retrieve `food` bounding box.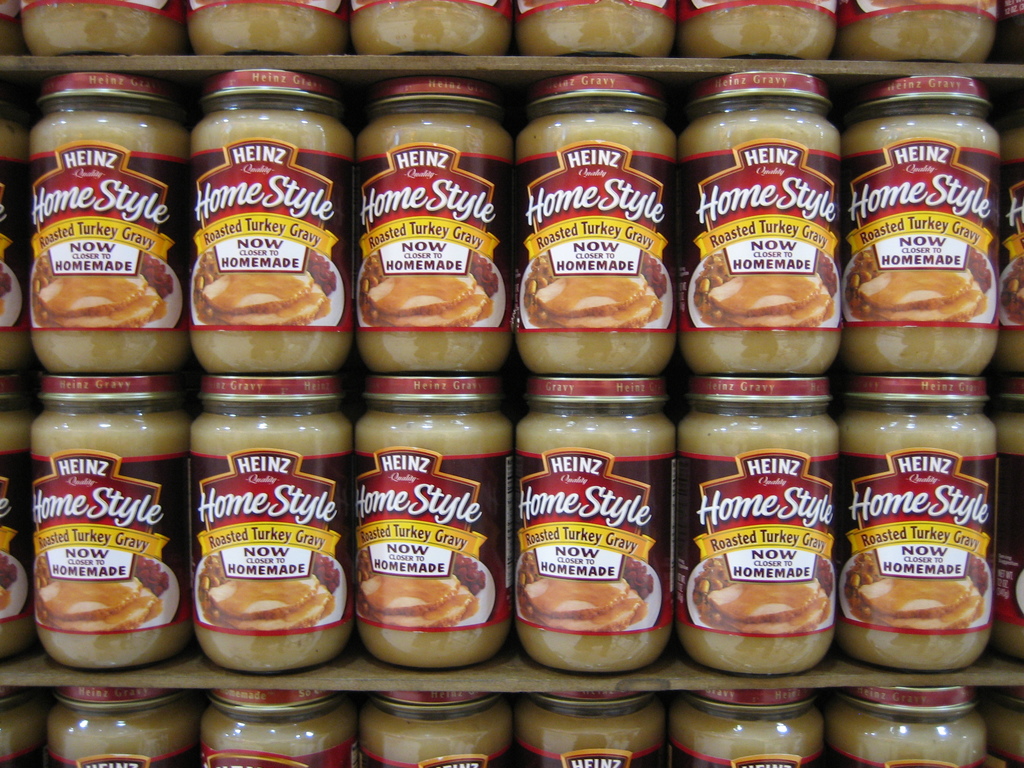
Bounding box: [x1=516, y1=378, x2=673, y2=675].
